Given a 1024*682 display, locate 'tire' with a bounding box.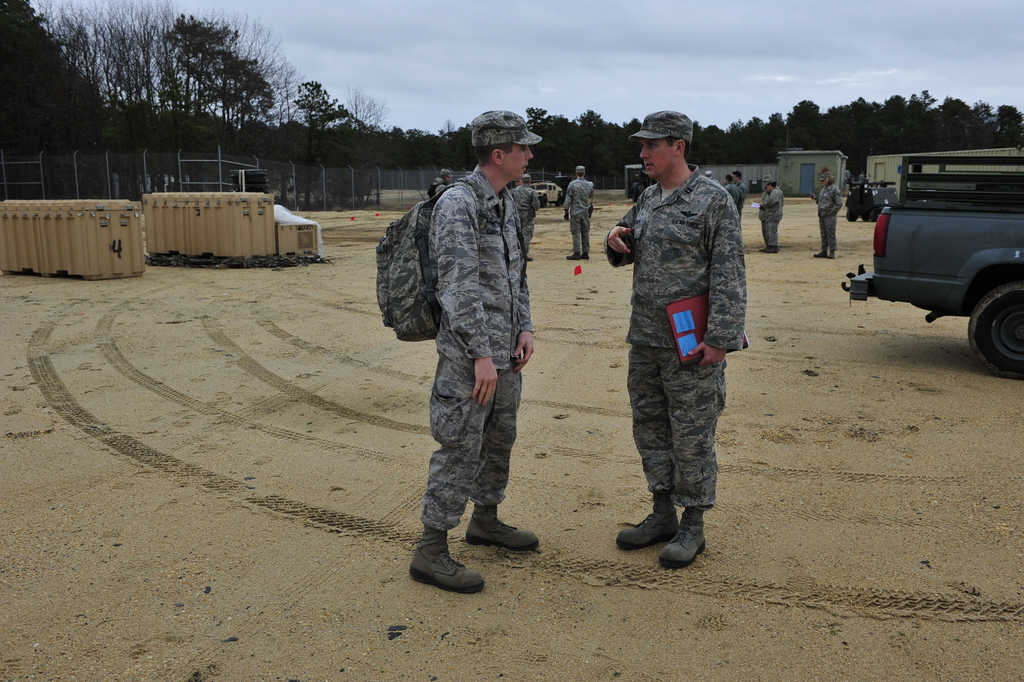
Located: [left=556, top=193, right=563, bottom=206].
